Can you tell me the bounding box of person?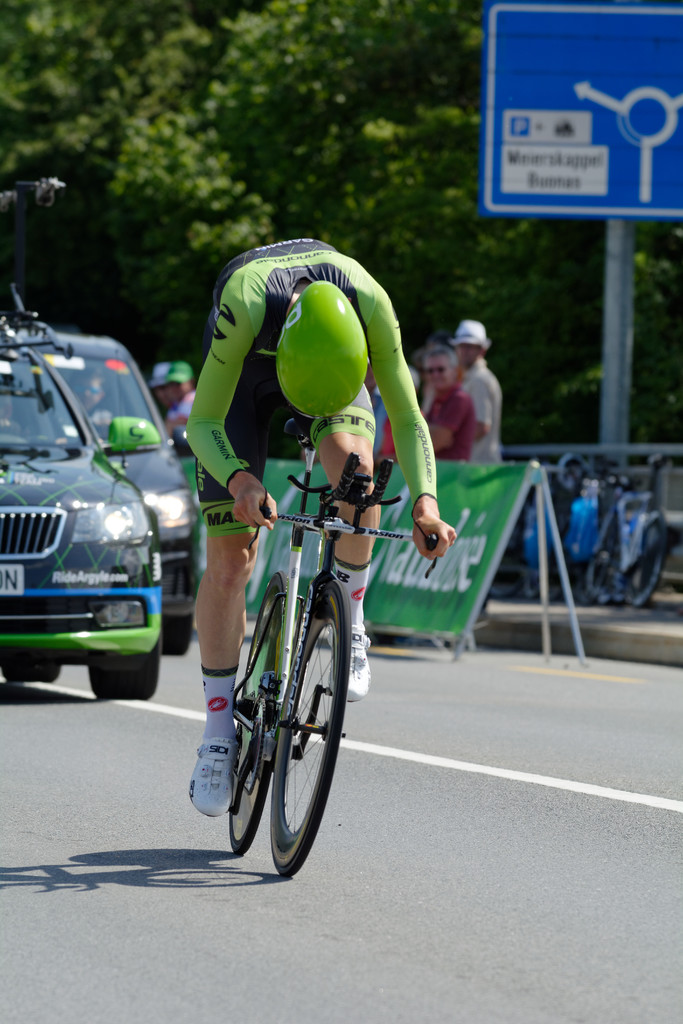
crop(48, 368, 116, 436).
